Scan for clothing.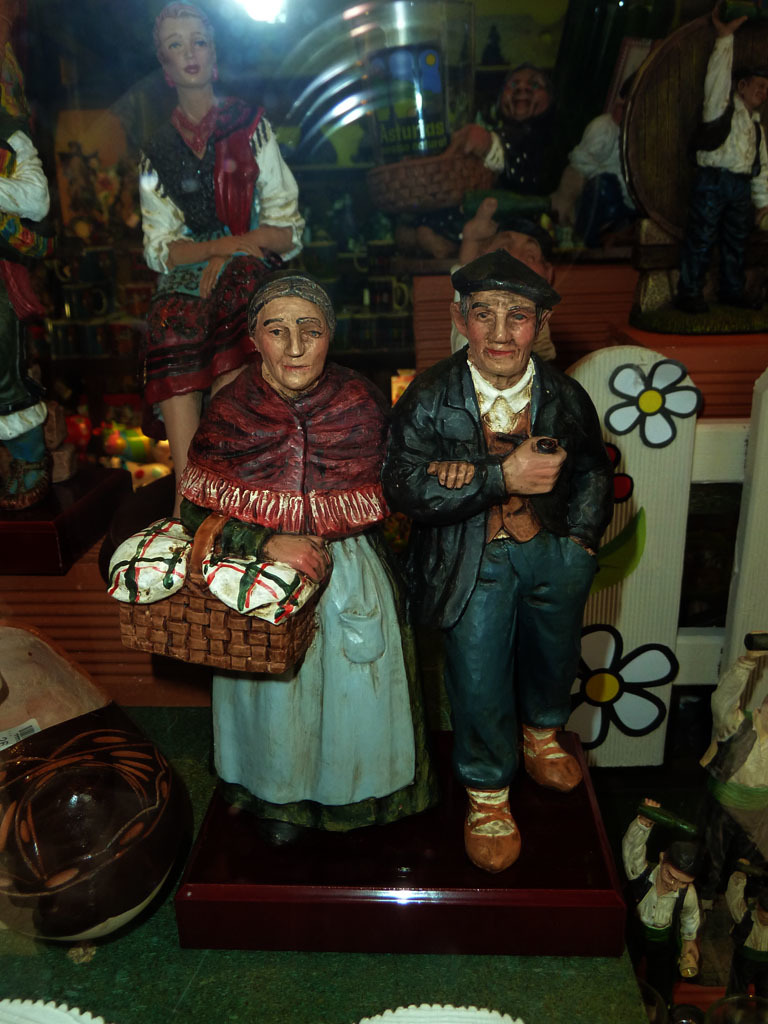
Scan result: detection(550, 111, 638, 225).
